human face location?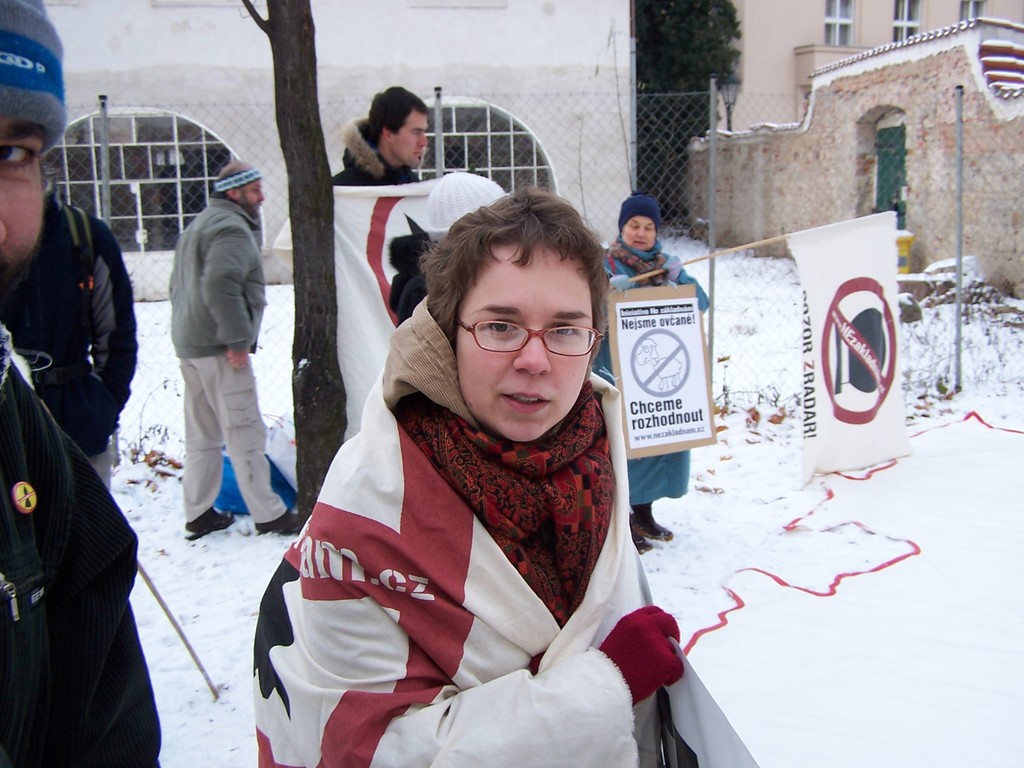
left=0, top=120, right=45, bottom=275
